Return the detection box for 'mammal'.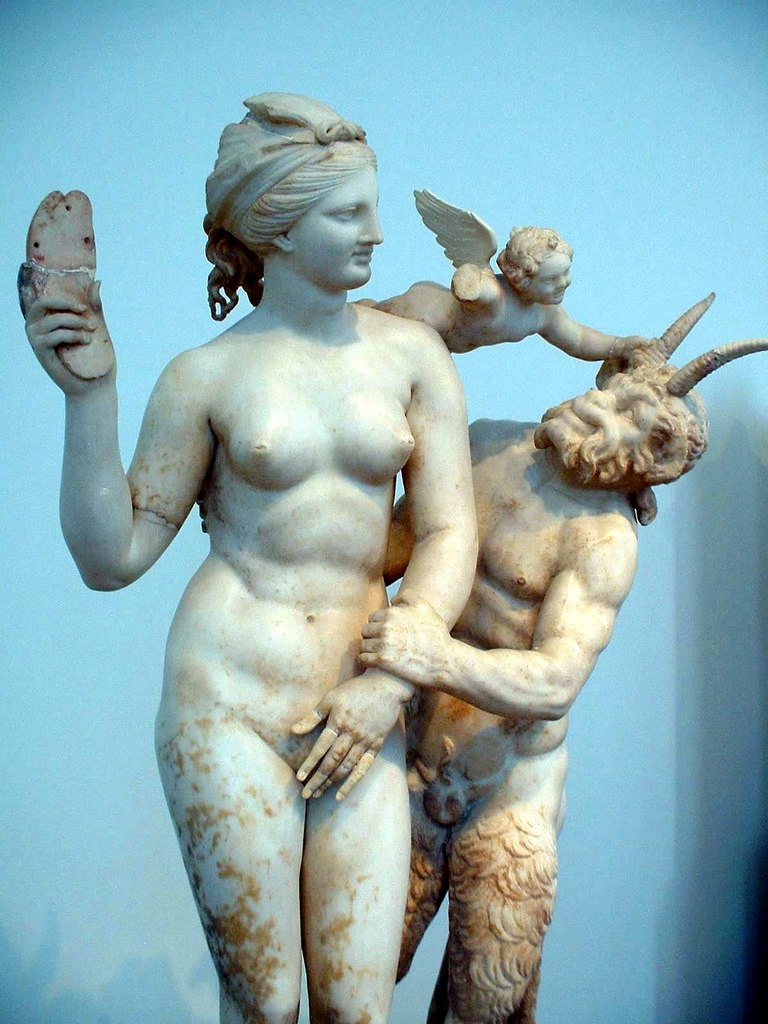
detection(347, 185, 660, 355).
